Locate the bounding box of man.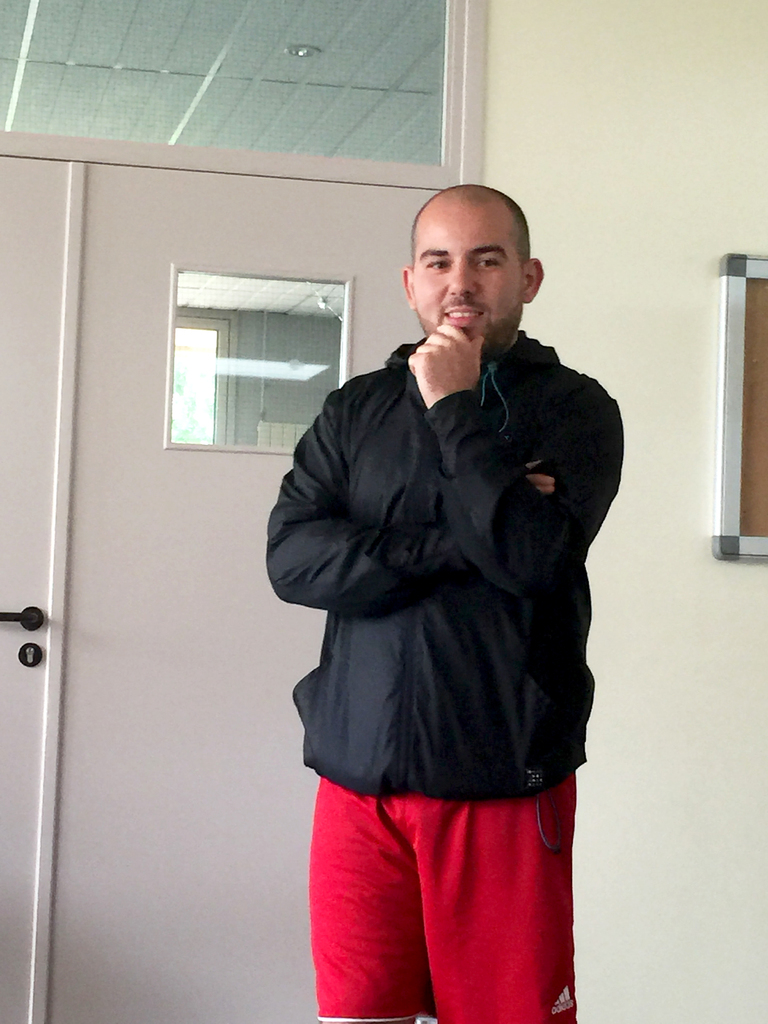
Bounding box: 260 186 614 1021.
